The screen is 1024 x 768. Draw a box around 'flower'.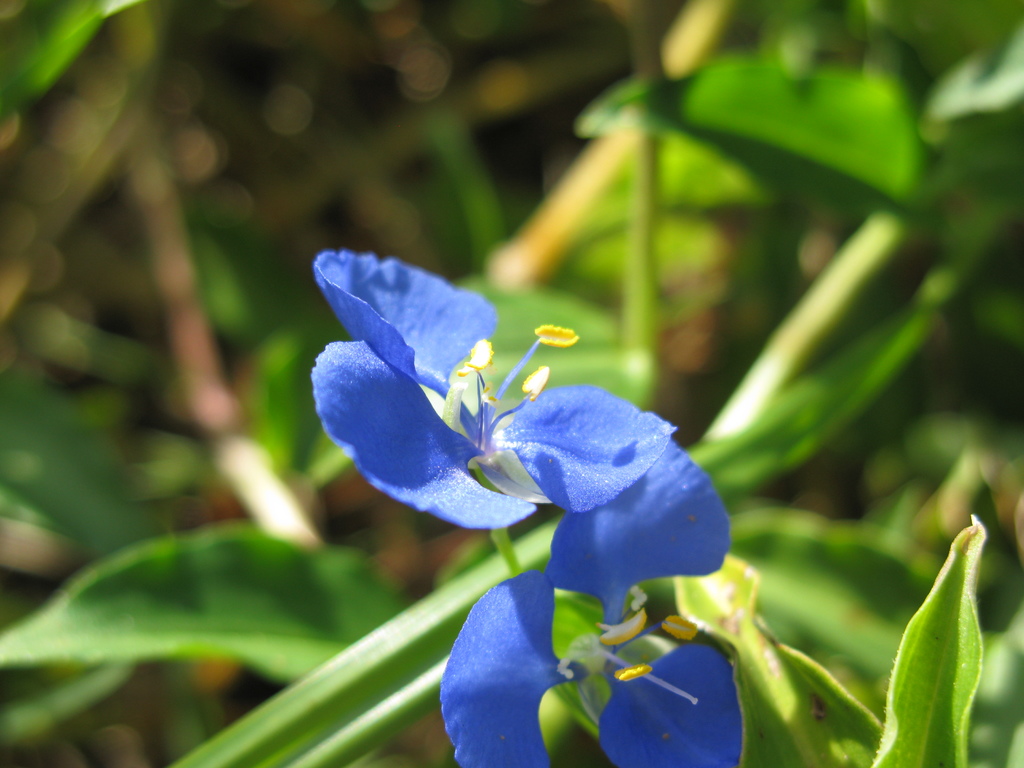
<region>438, 434, 747, 767</region>.
